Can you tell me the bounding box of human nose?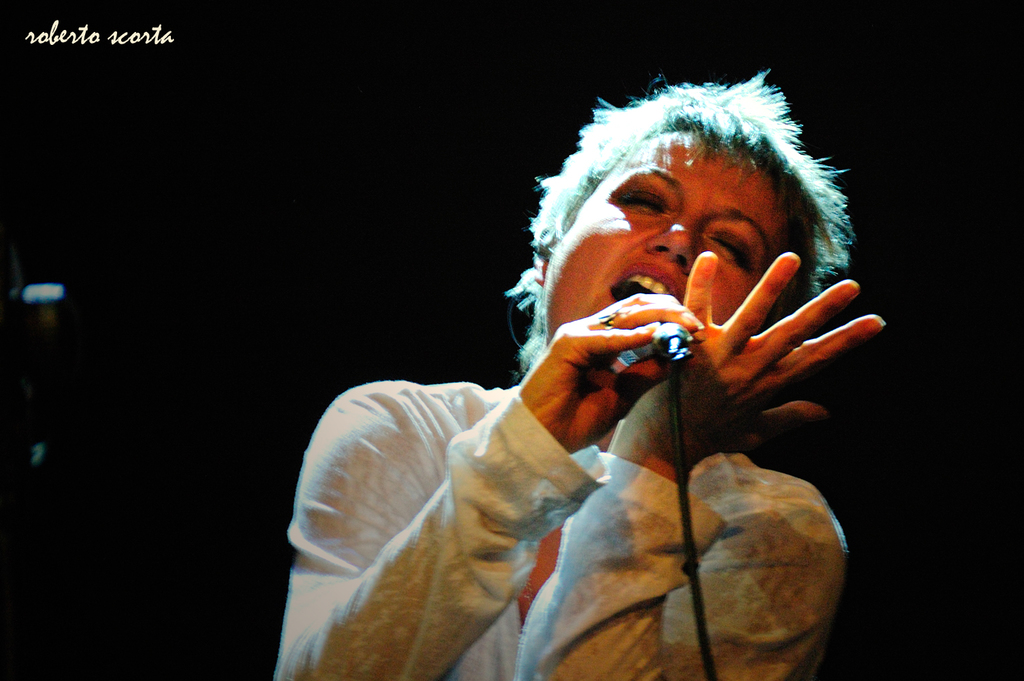
645,213,707,275.
